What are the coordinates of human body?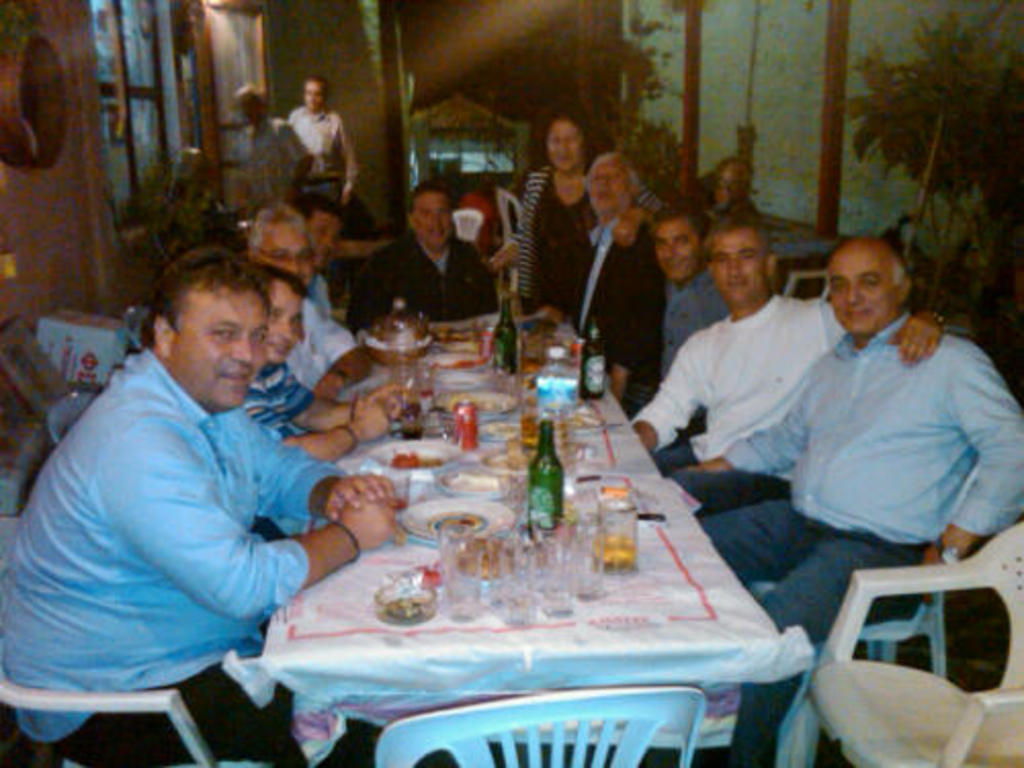
box=[231, 117, 313, 213].
